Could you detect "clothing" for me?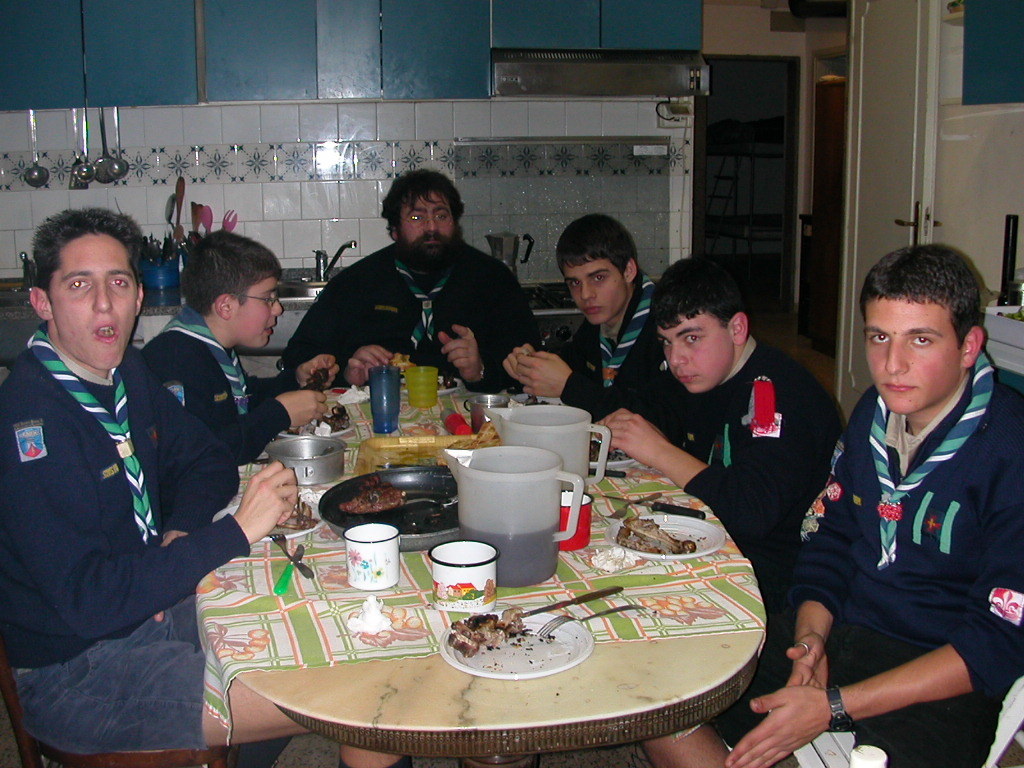
Detection result: 141 304 289 468.
